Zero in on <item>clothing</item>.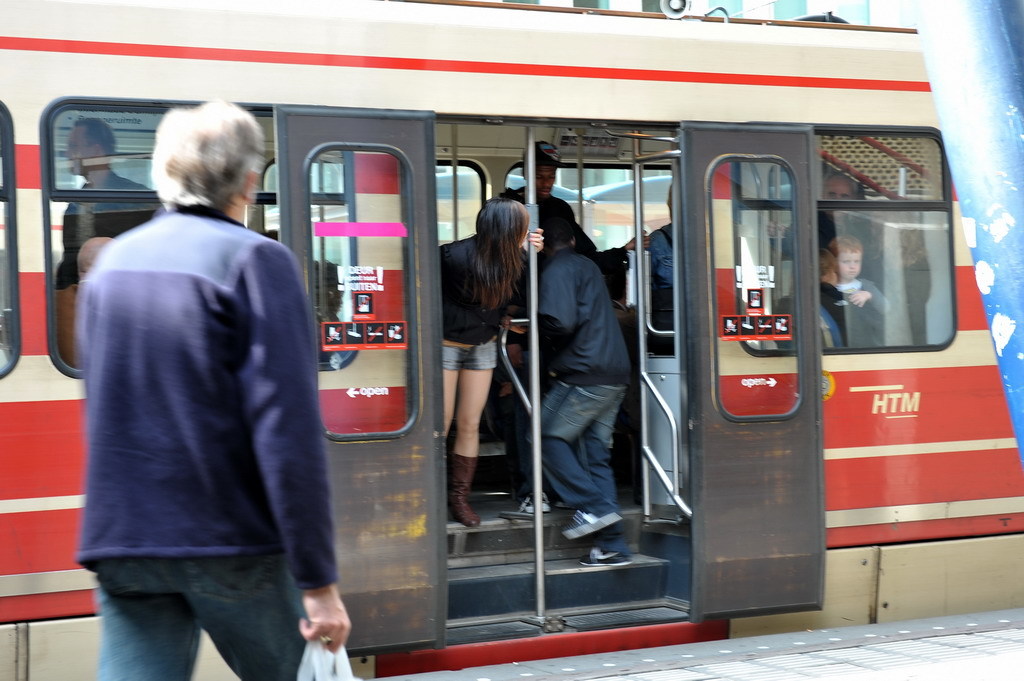
Zeroed in: (531,382,628,553).
